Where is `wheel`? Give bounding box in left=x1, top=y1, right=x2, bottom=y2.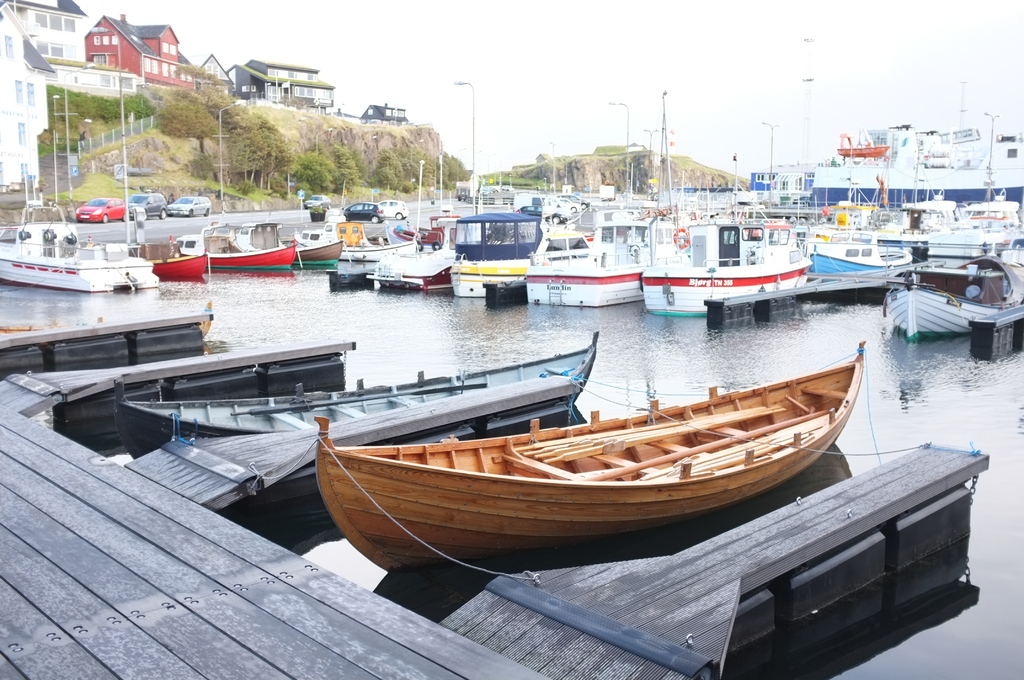
left=395, top=213, right=403, bottom=220.
